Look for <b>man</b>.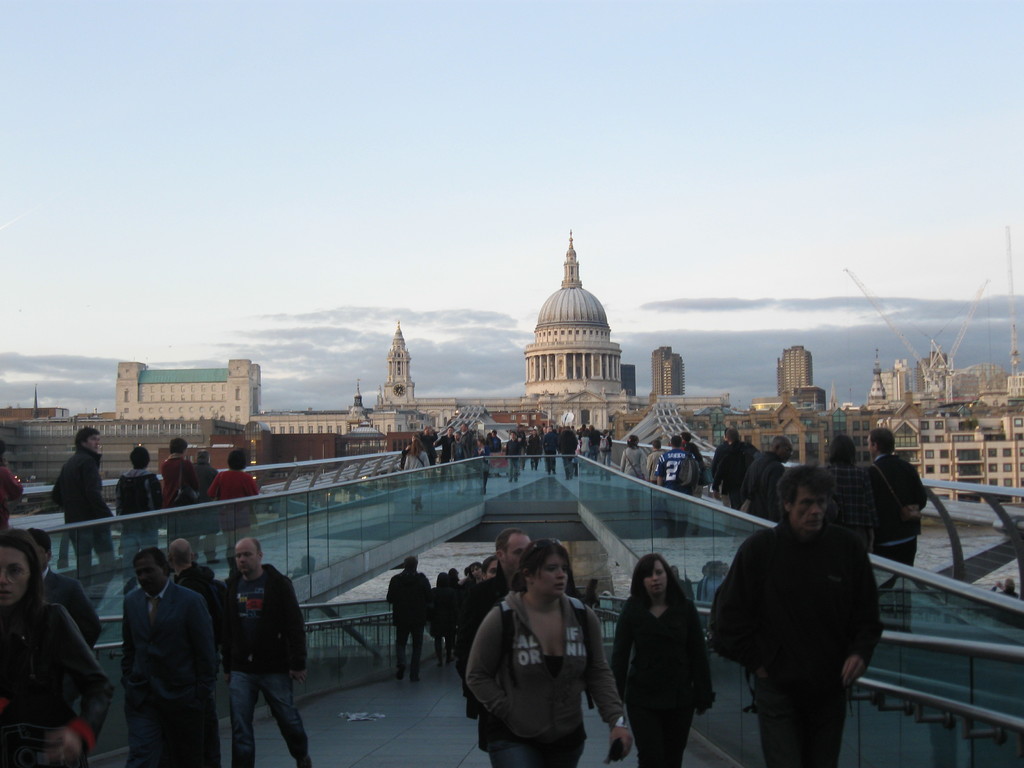
Found: pyautogui.locateOnScreen(456, 423, 474, 493).
